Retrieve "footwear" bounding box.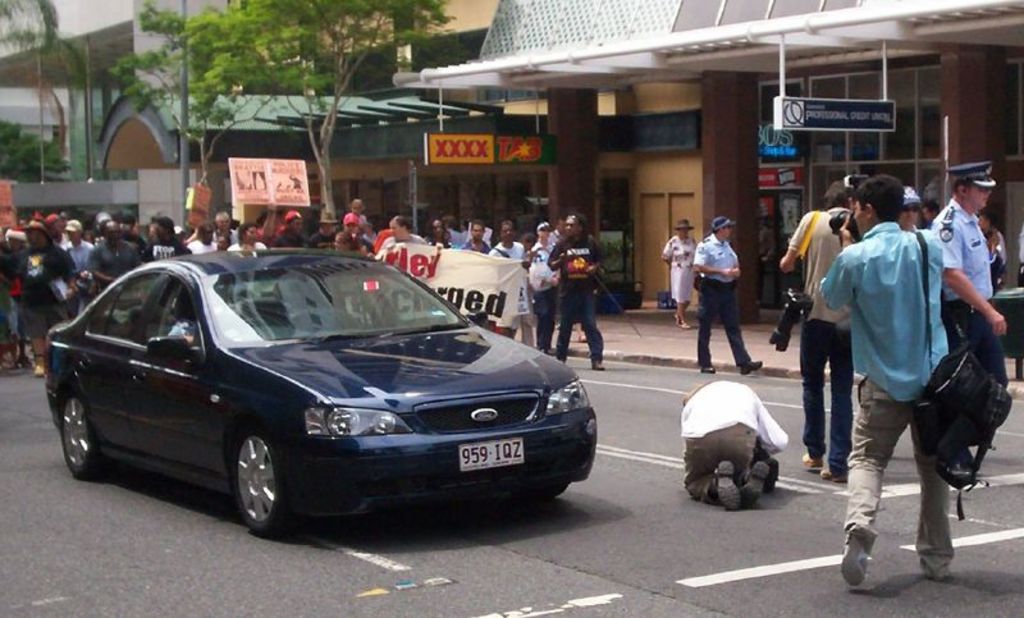
Bounding box: Rect(927, 558, 956, 577).
